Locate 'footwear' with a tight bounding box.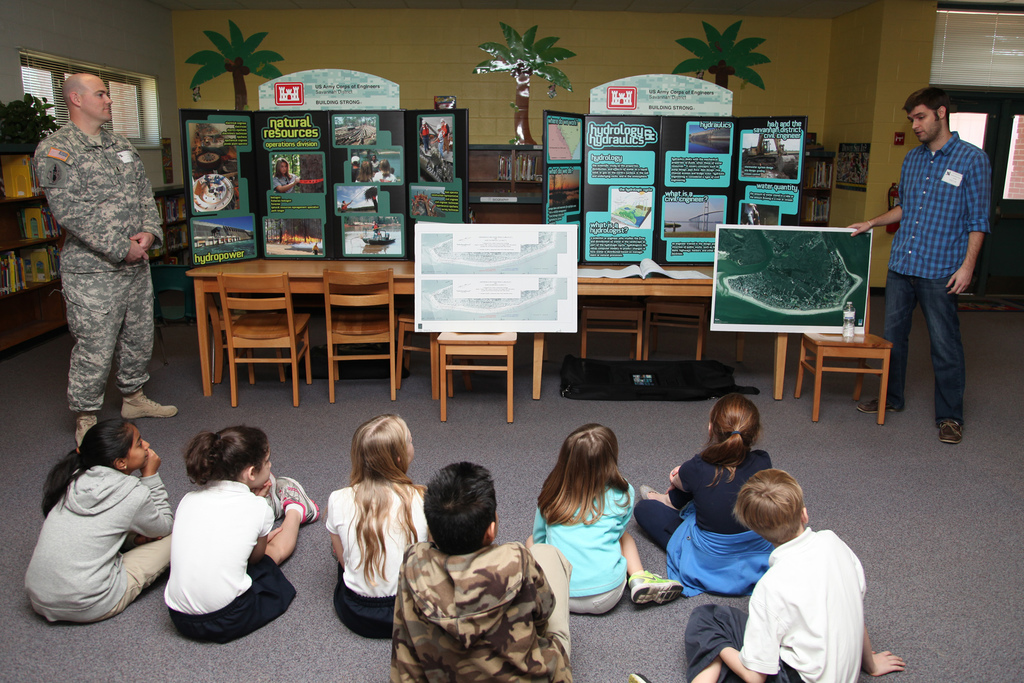
<bbox>938, 413, 972, 448</bbox>.
